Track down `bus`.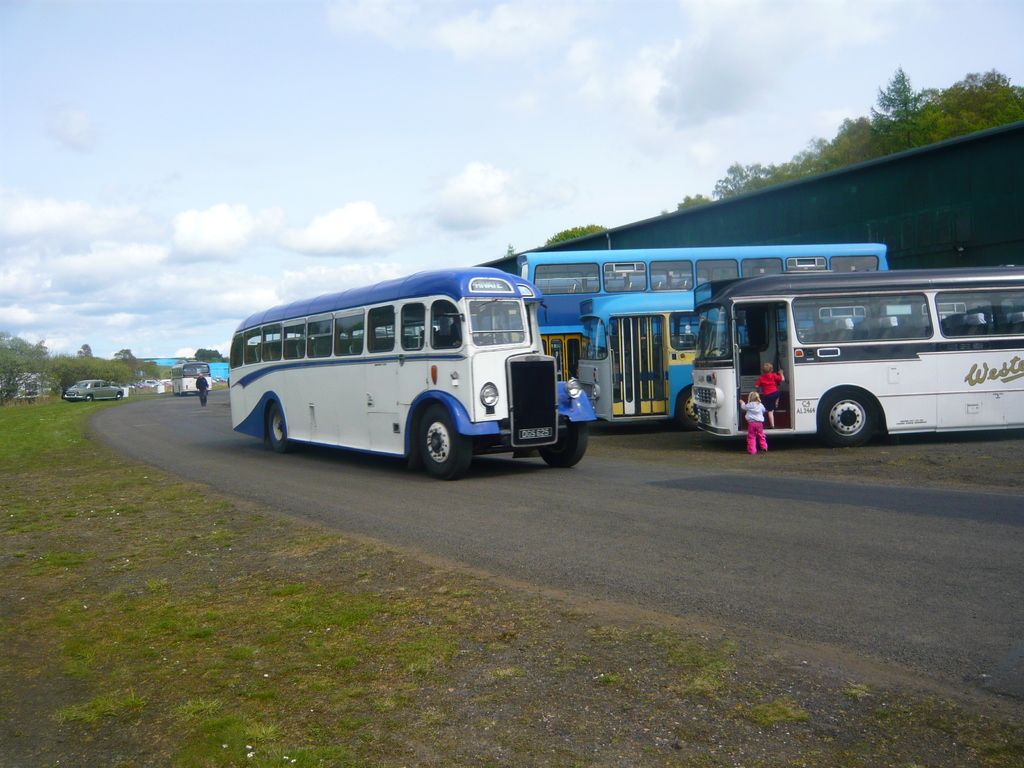
Tracked to bbox=(171, 360, 211, 392).
